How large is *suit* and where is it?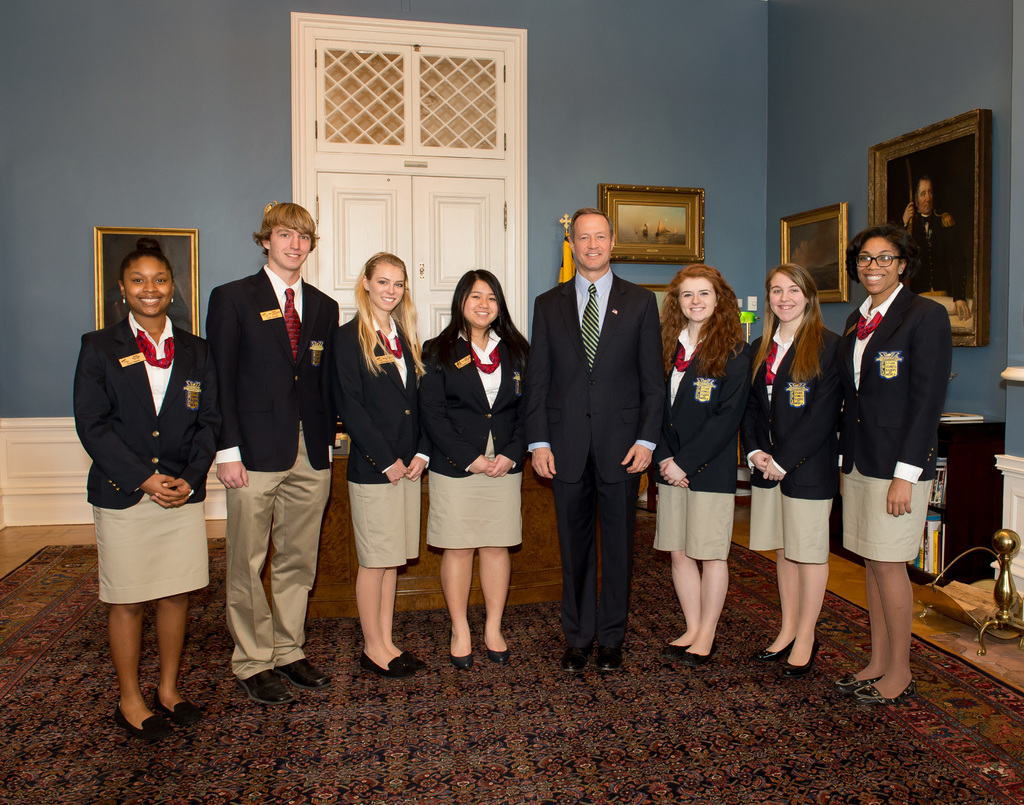
Bounding box: box=[72, 311, 209, 510].
